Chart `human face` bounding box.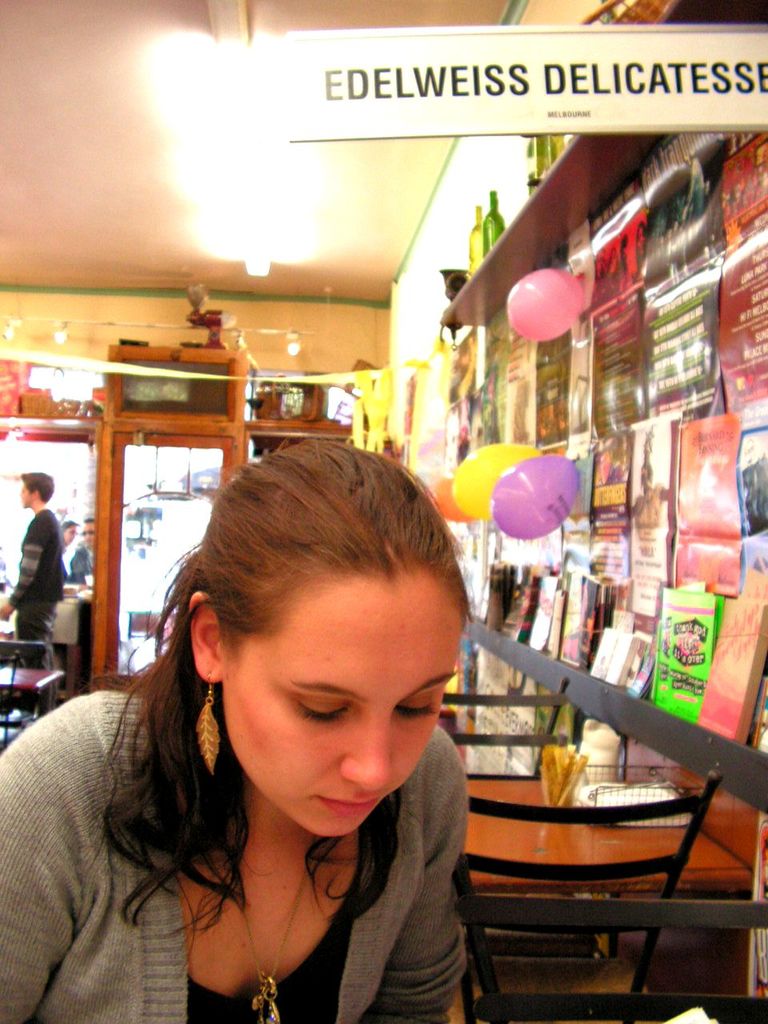
Charted: BBox(78, 518, 94, 544).
